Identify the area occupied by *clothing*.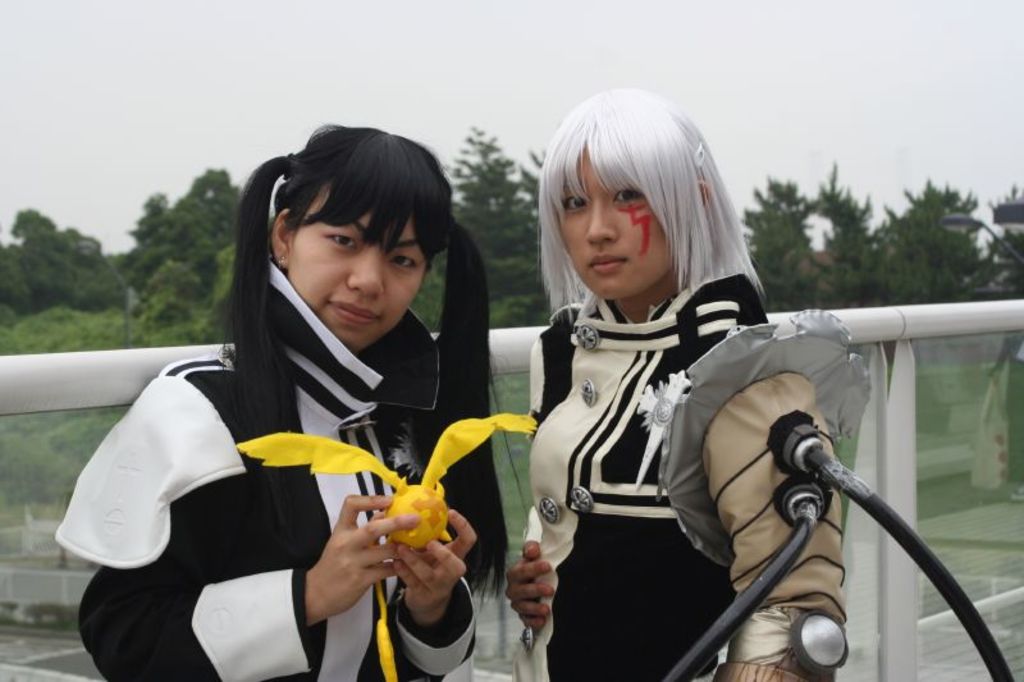
Area: rect(513, 267, 874, 681).
